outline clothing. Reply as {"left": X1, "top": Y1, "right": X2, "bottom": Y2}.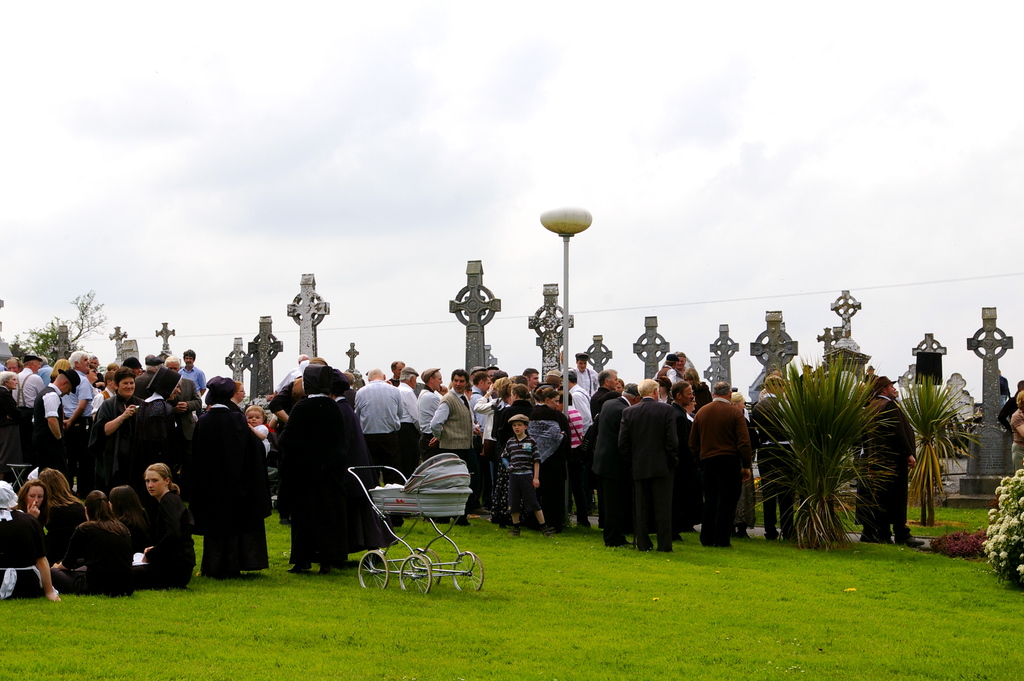
{"left": 46, "top": 496, "right": 87, "bottom": 564}.
